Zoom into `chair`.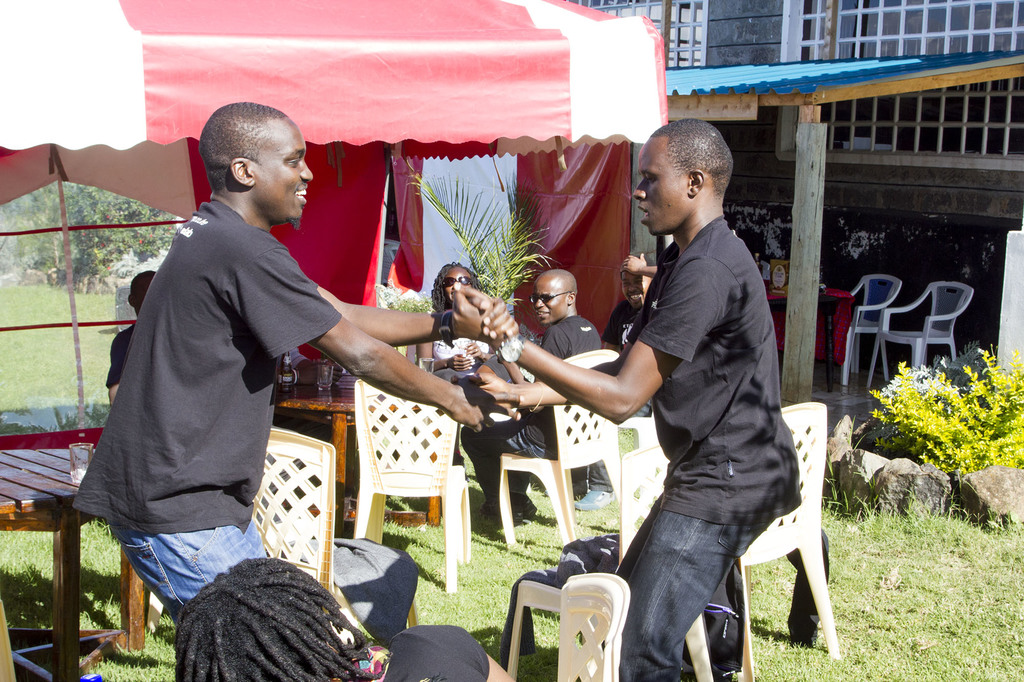
Zoom target: {"x1": 746, "y1": 399, "x2": 845, "y2": 681}.
